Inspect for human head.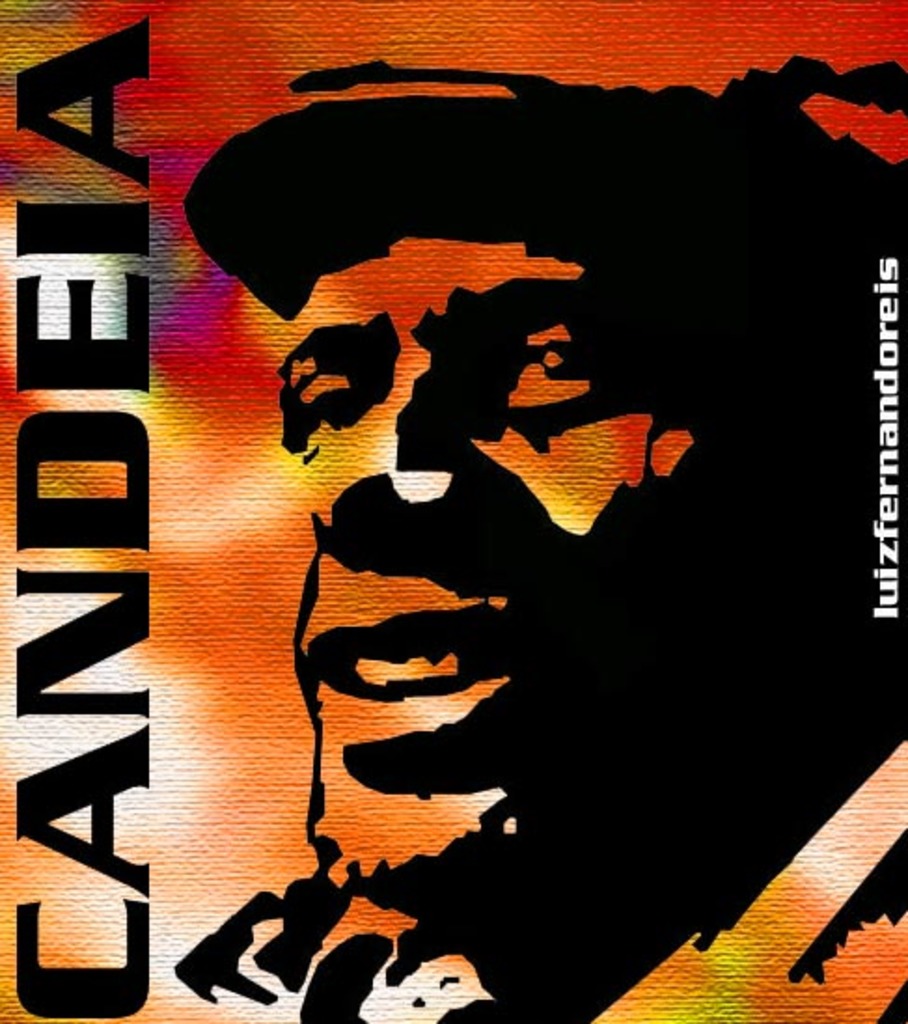
Inspection: bbox(175, 73, 906, 892).
